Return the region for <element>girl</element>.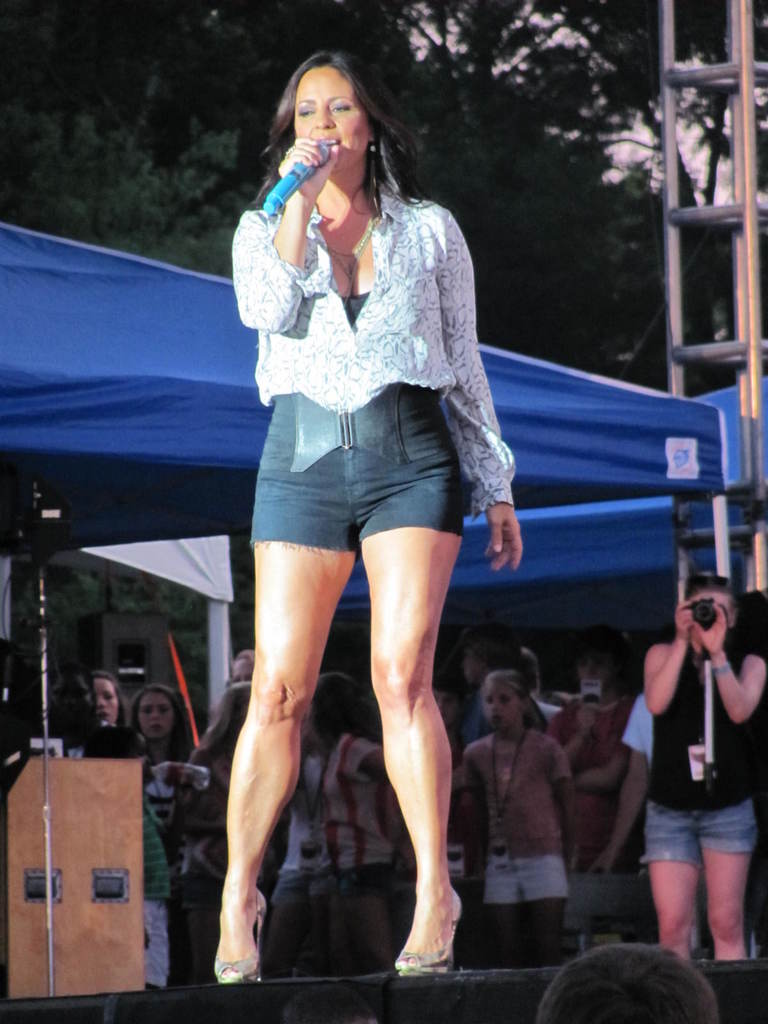
select_region(81, 743, 191, 995).
